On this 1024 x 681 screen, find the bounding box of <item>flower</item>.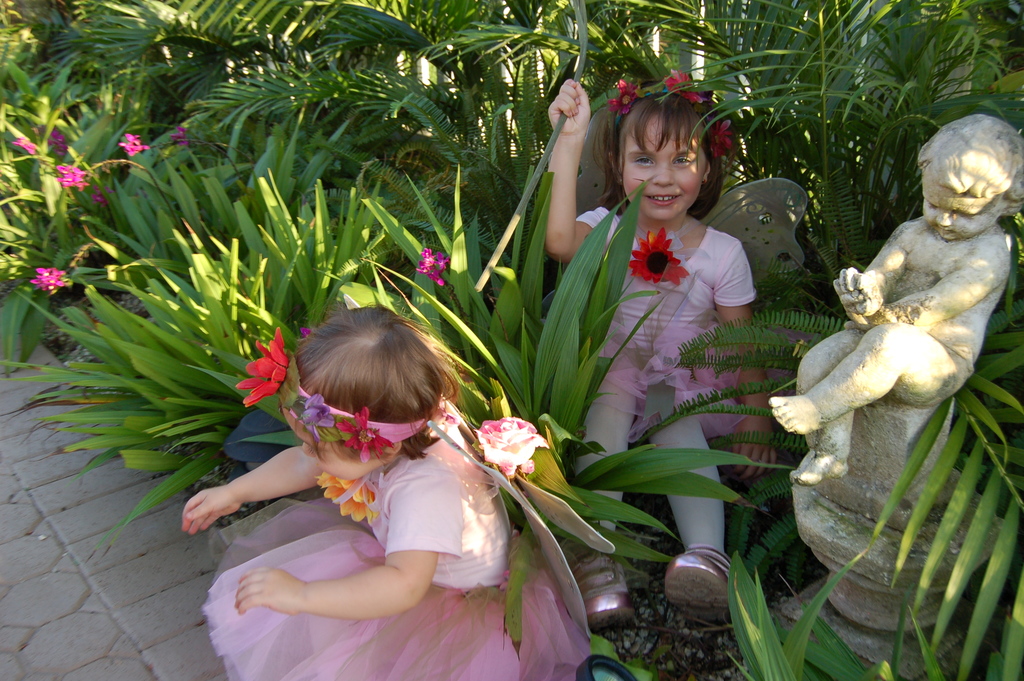
Bounding box: locate(56, 160, 90, 196).
